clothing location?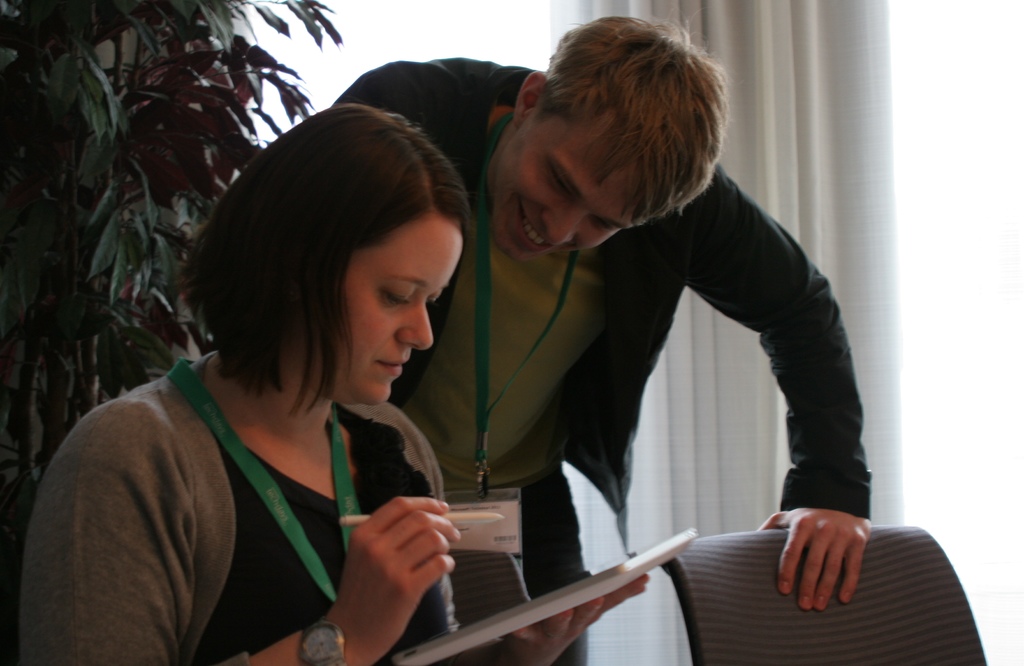
{"x1": 42, "y1": 331, "x2": 492, "y2": 660}
